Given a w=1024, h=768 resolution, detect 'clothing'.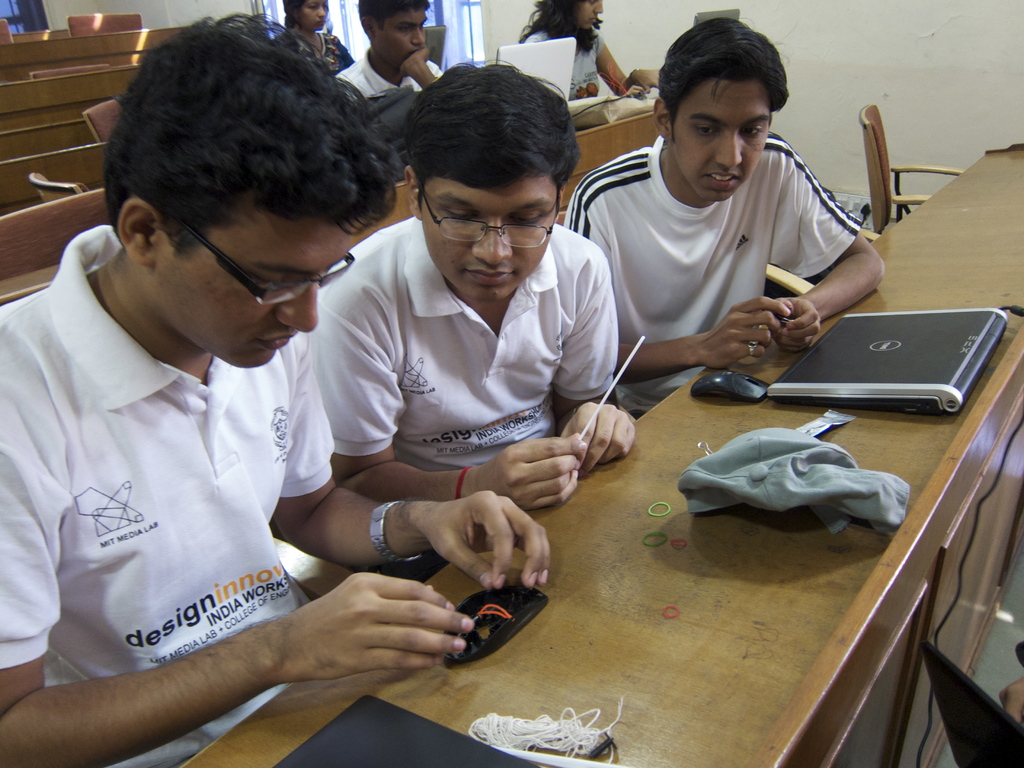
bbox=[315, 204, 609, 467].
